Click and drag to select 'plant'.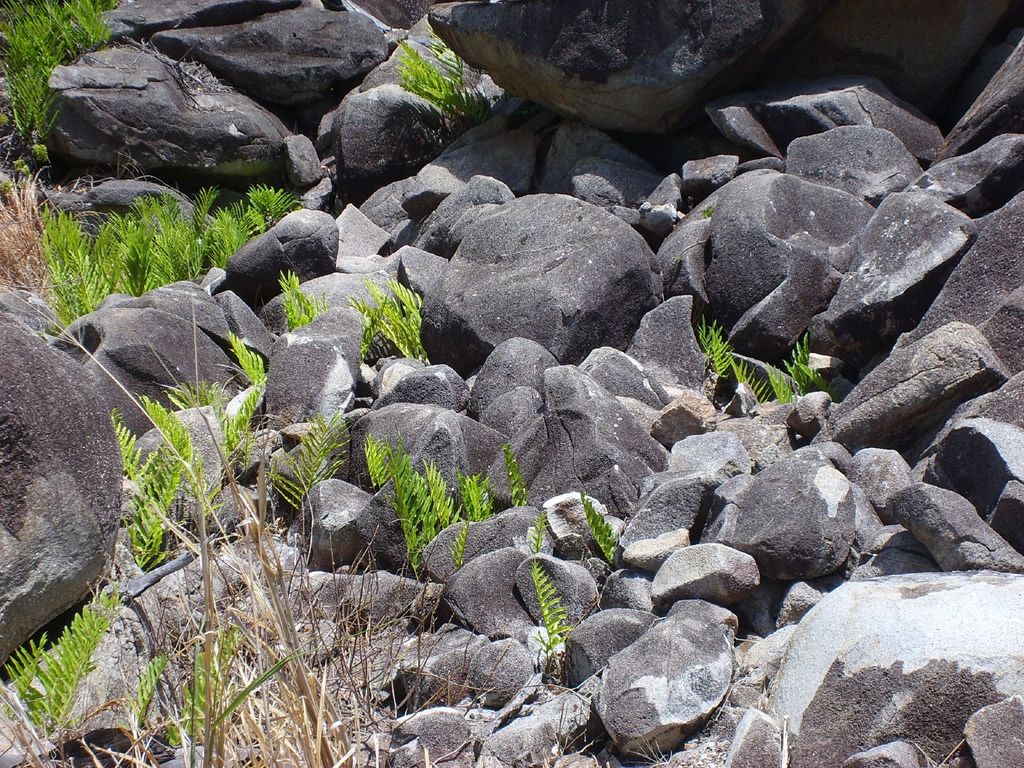
Selection: rect(109, 385, 230, 570).
